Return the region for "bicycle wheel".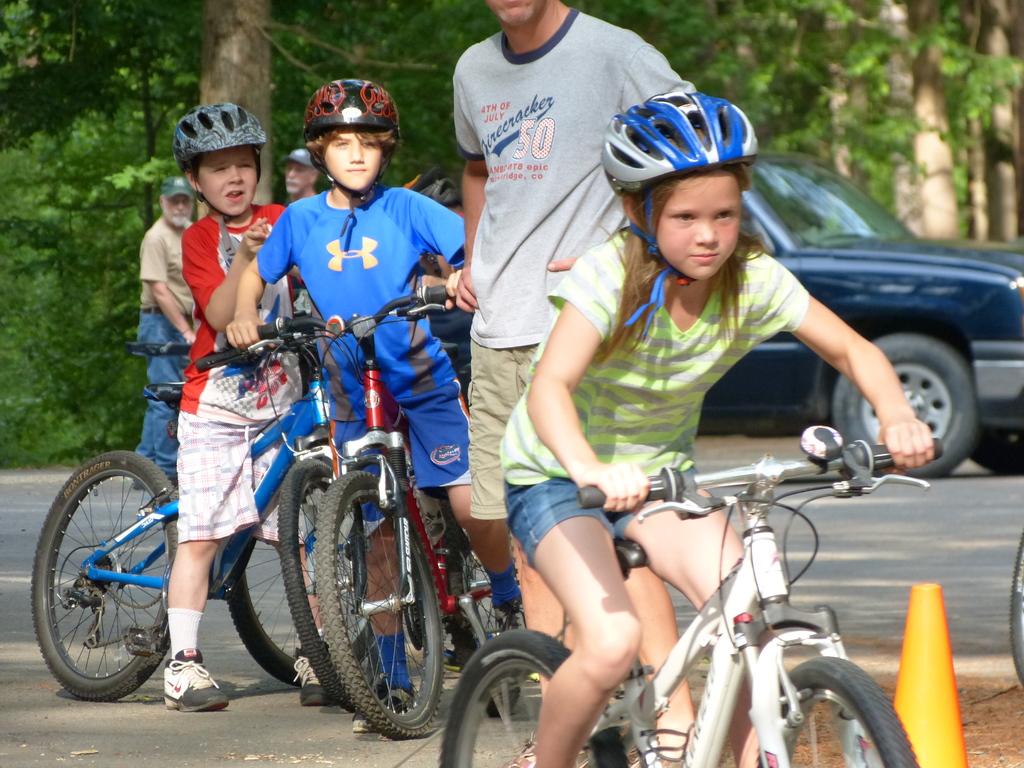
[313,471,448,739].
